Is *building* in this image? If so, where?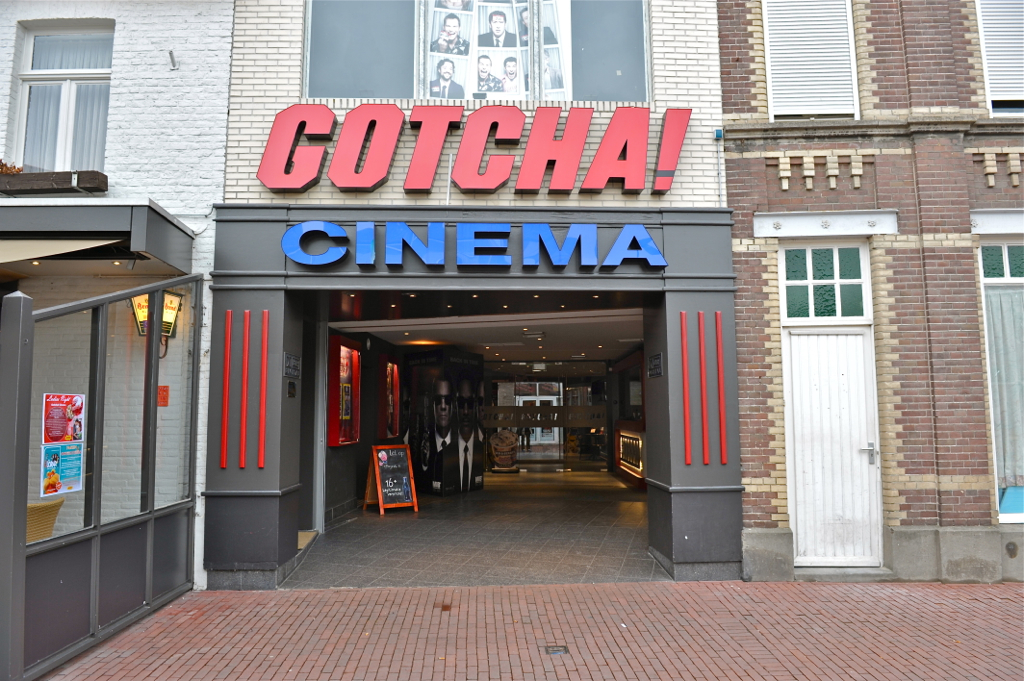
Yes, at <region>0, 0, 1023, 592</region>.
